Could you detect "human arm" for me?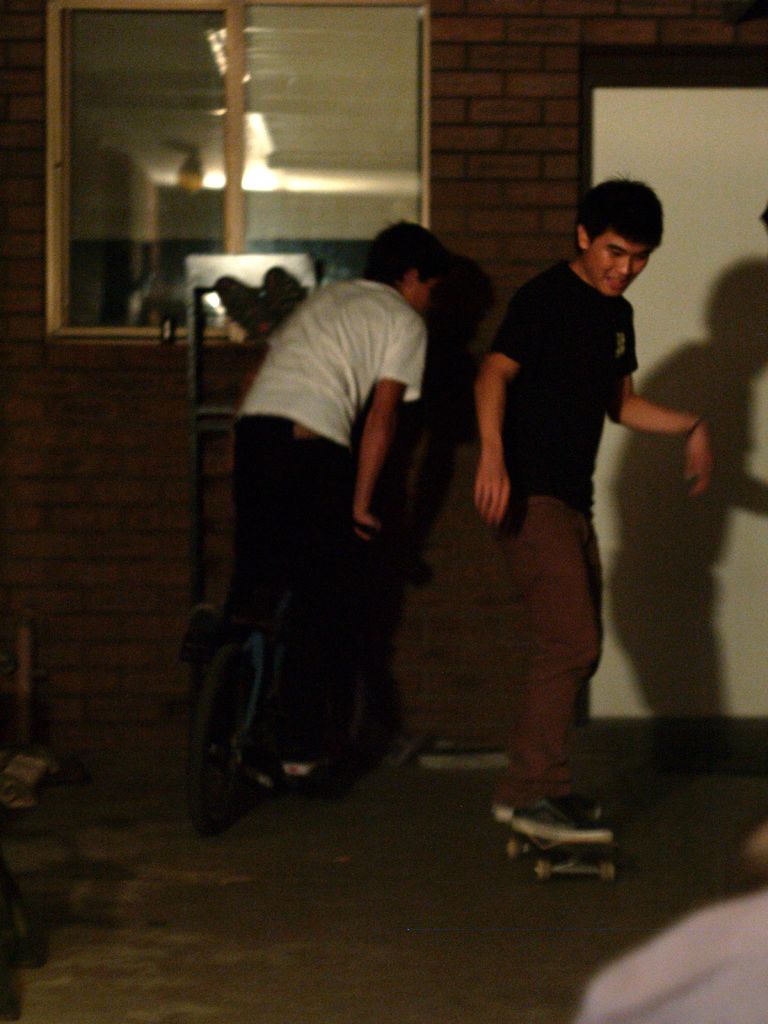
Detection result: region(475, 282, 541, 520).
